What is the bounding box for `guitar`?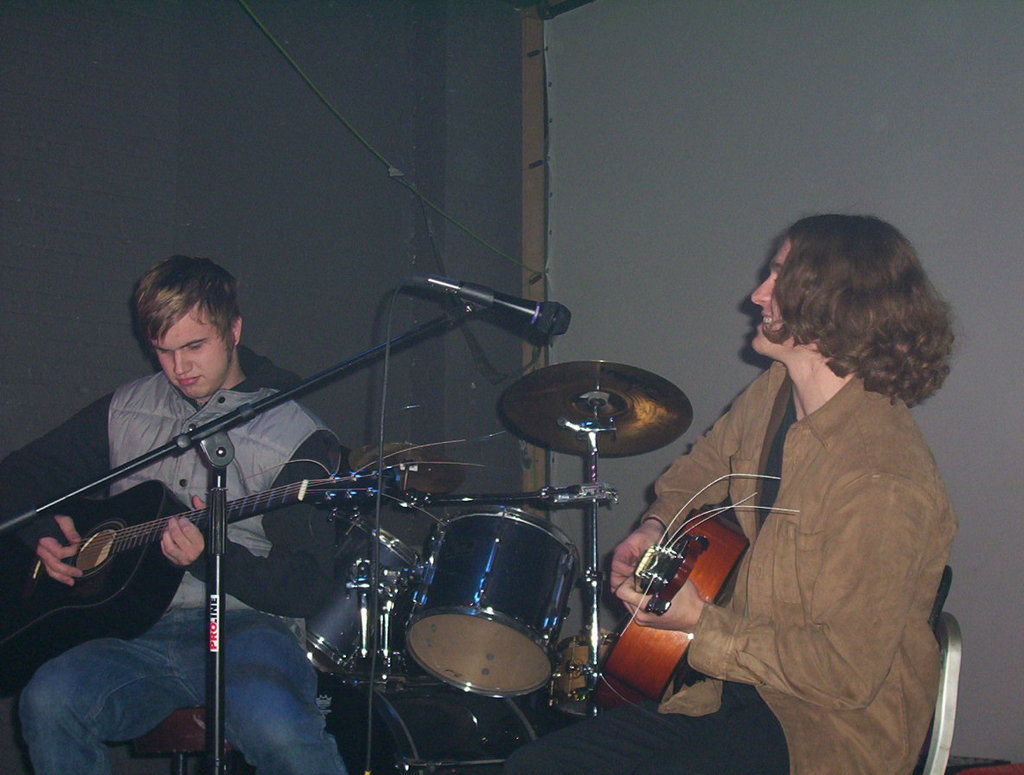
bbox(16, 432, 317, 637).
